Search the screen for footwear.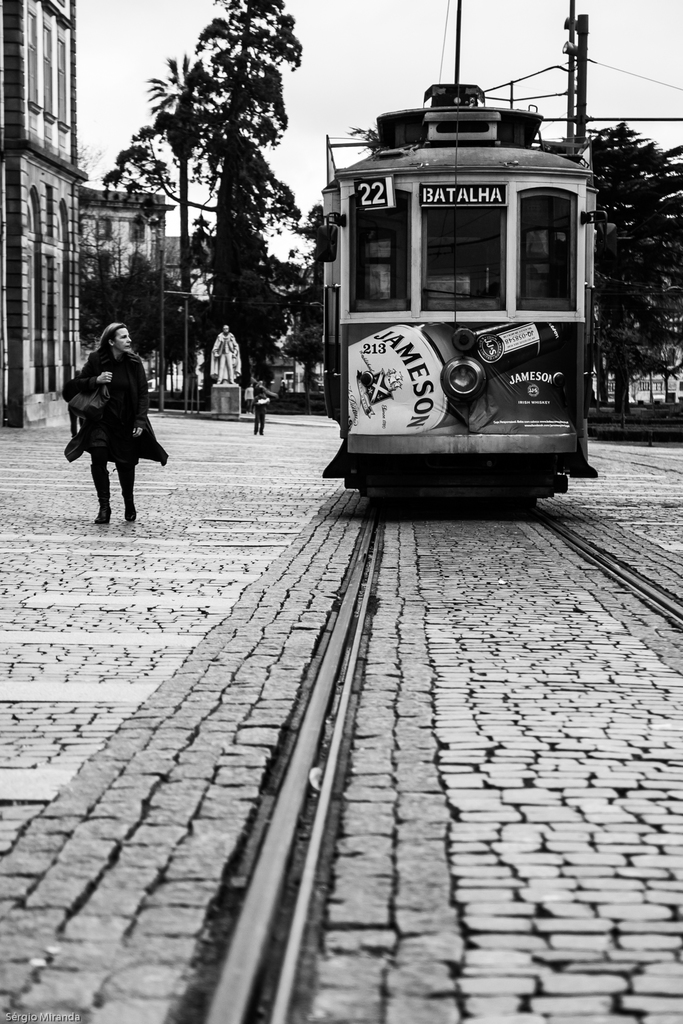
Found at box=[111, 461, 142, 526].
